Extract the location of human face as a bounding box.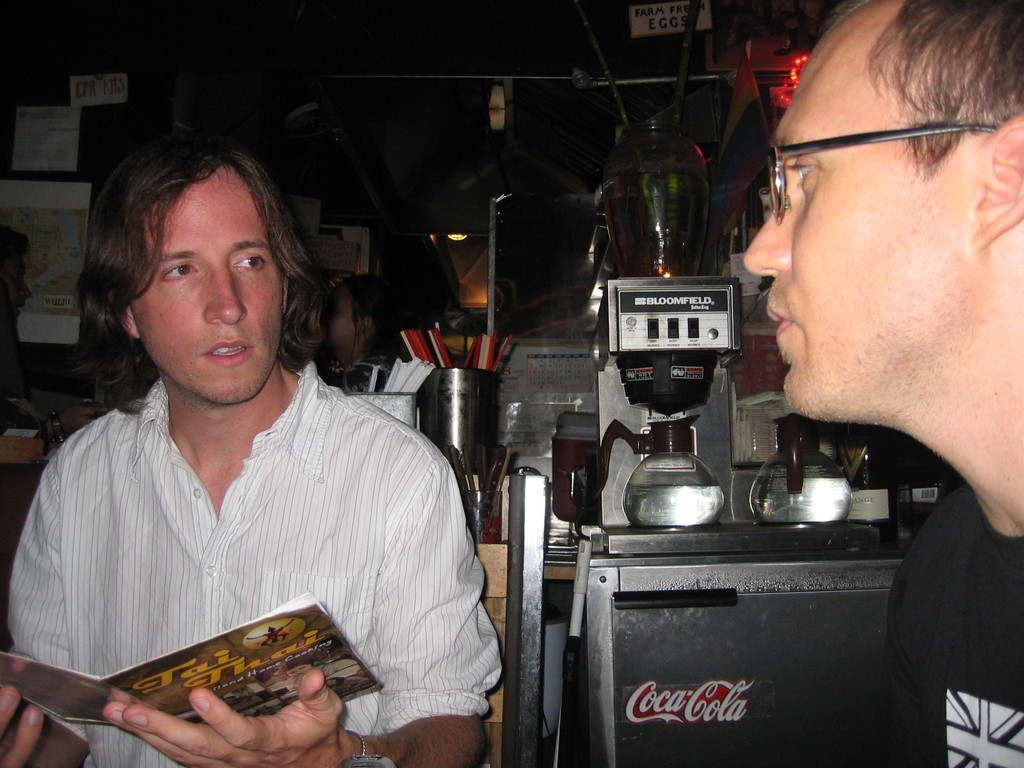
742/0/982/419.
